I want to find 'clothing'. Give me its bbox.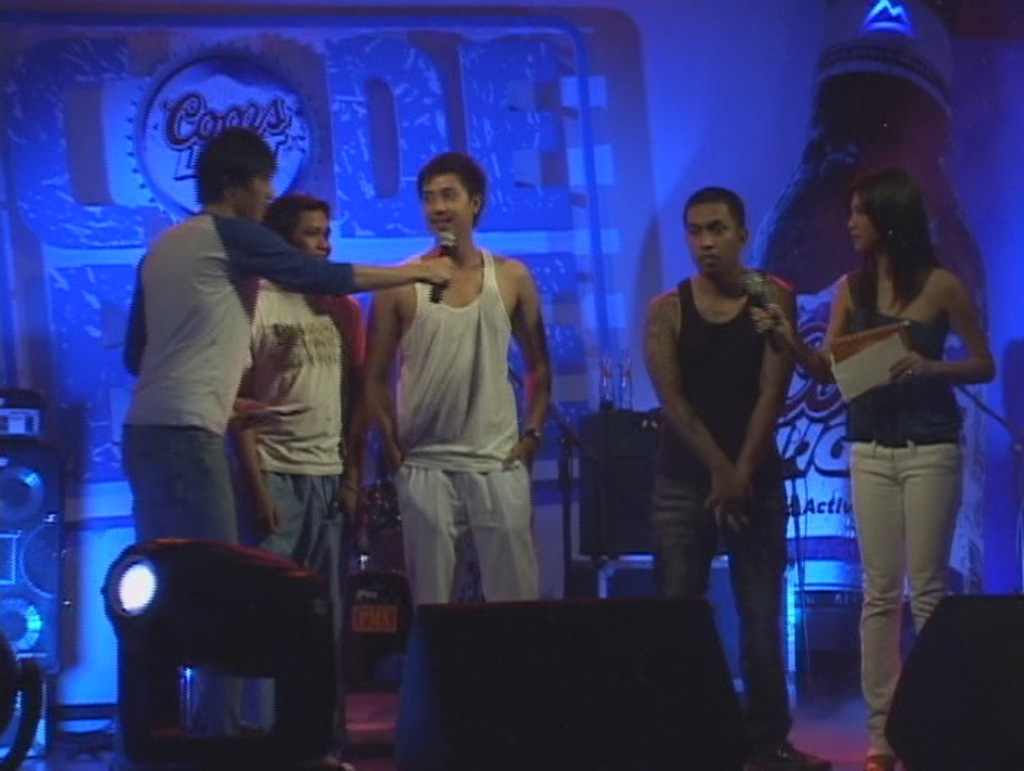
[397, 246, 523, 470].
